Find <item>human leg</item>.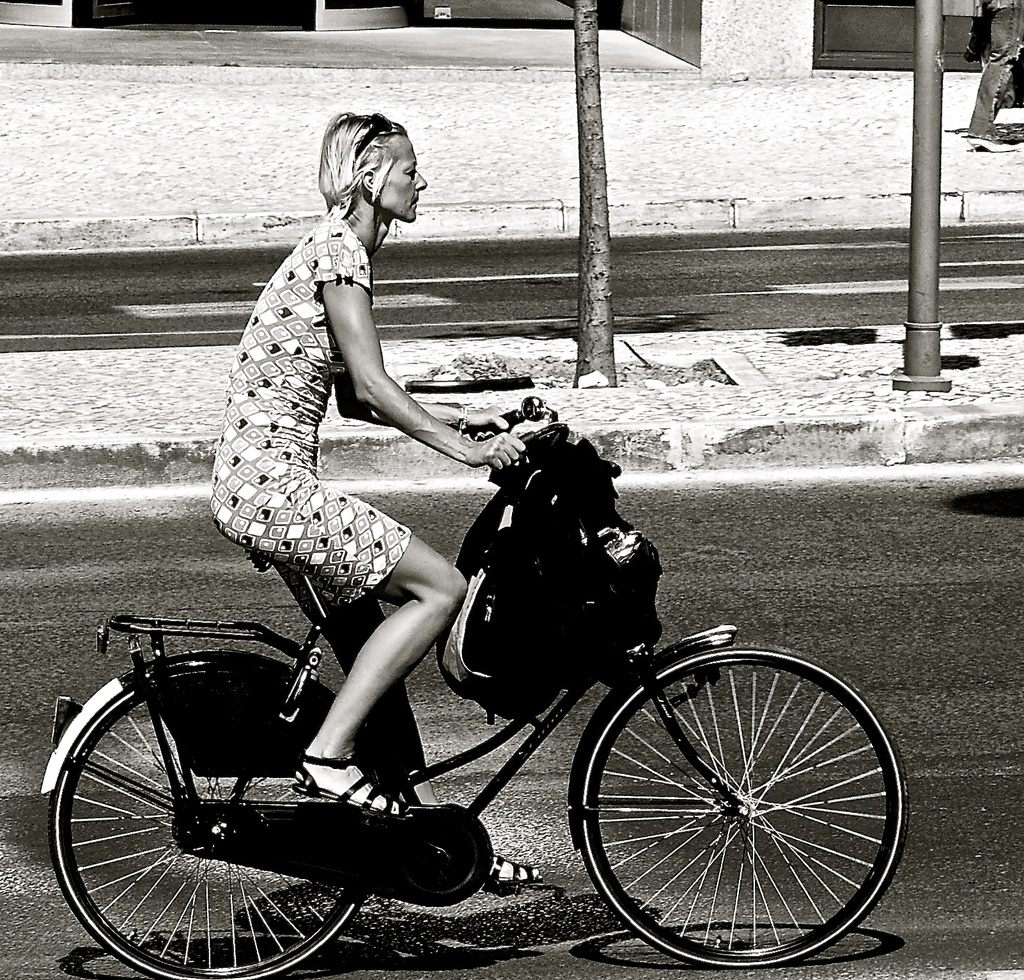
<region>349, 588, 543, 881</region>.
